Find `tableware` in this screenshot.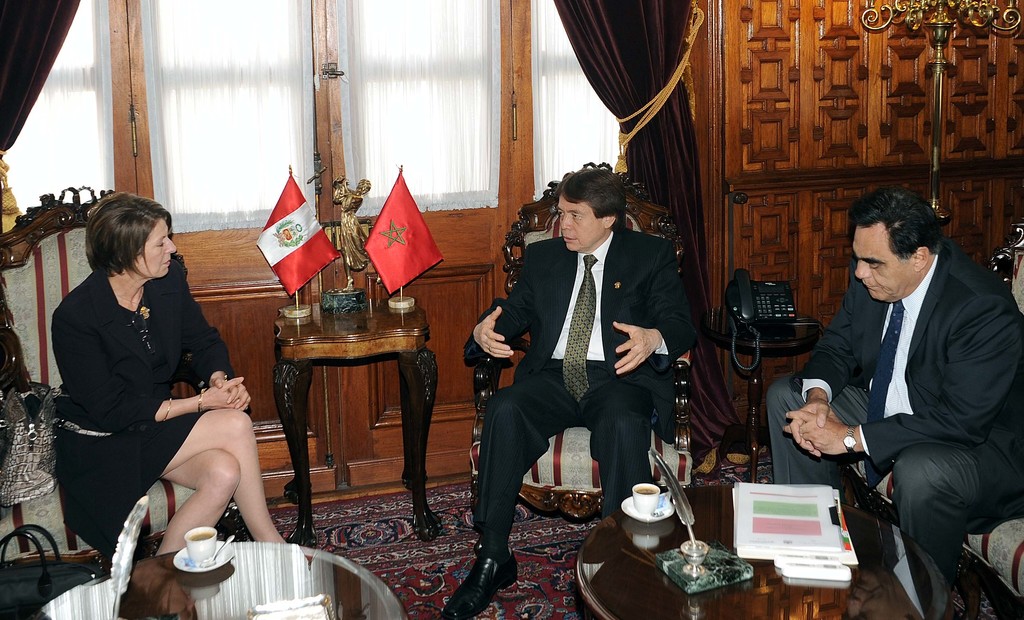
The bounding box for `tableware` is select_region(169, 542, 236, 576).
